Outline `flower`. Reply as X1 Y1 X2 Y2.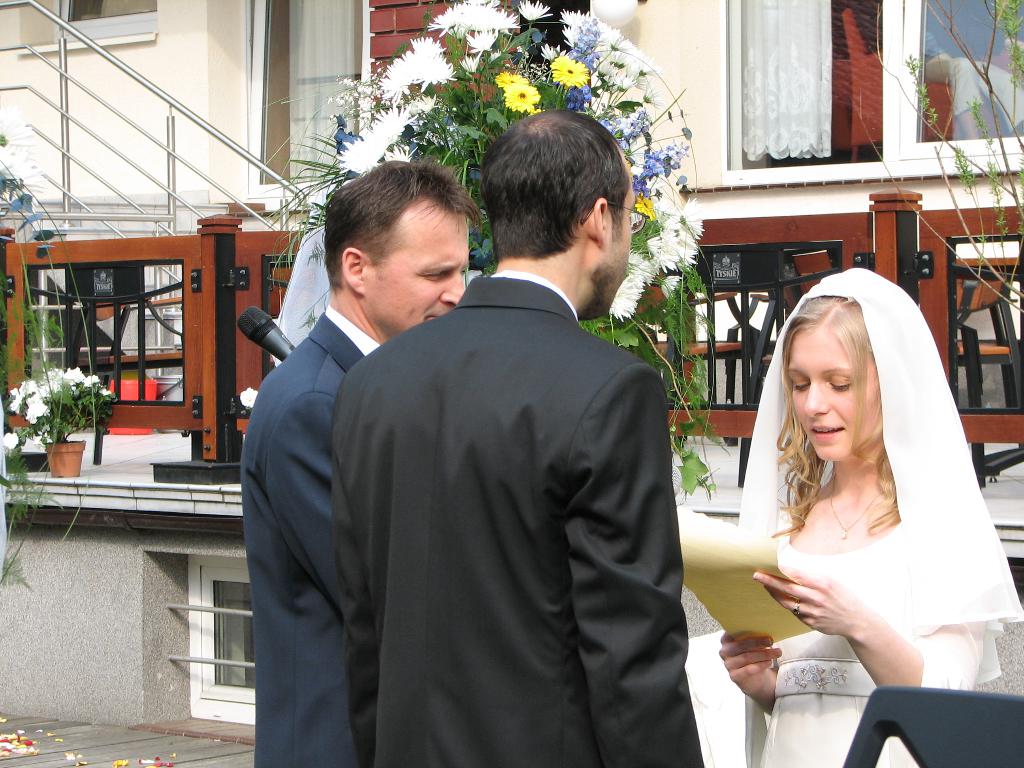
1 428 18 458.
